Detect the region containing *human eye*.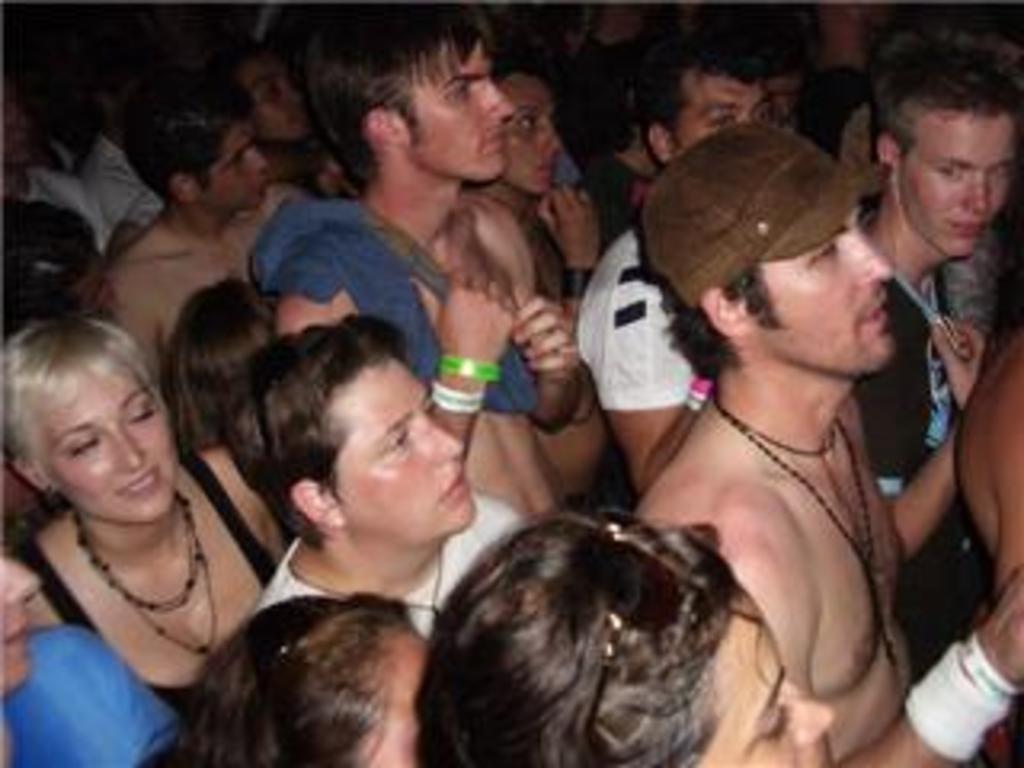
[left=384, top=429, right=406, bottom=451].
